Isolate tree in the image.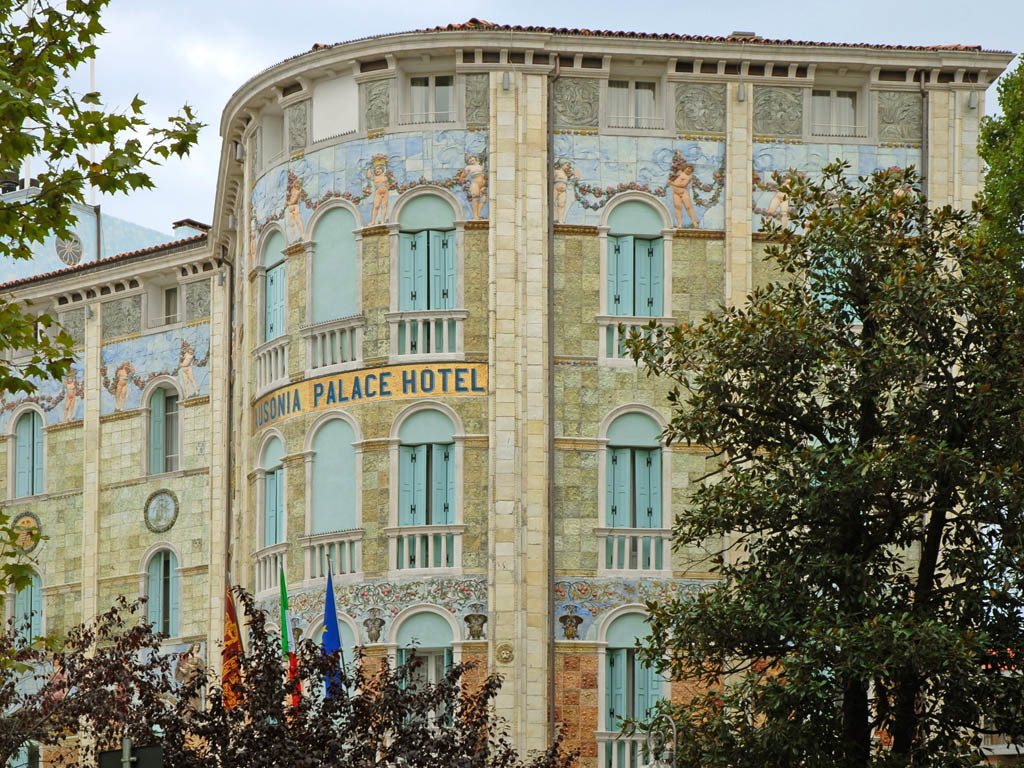
Isolated region: Rect(0, 520, 47, 664).
